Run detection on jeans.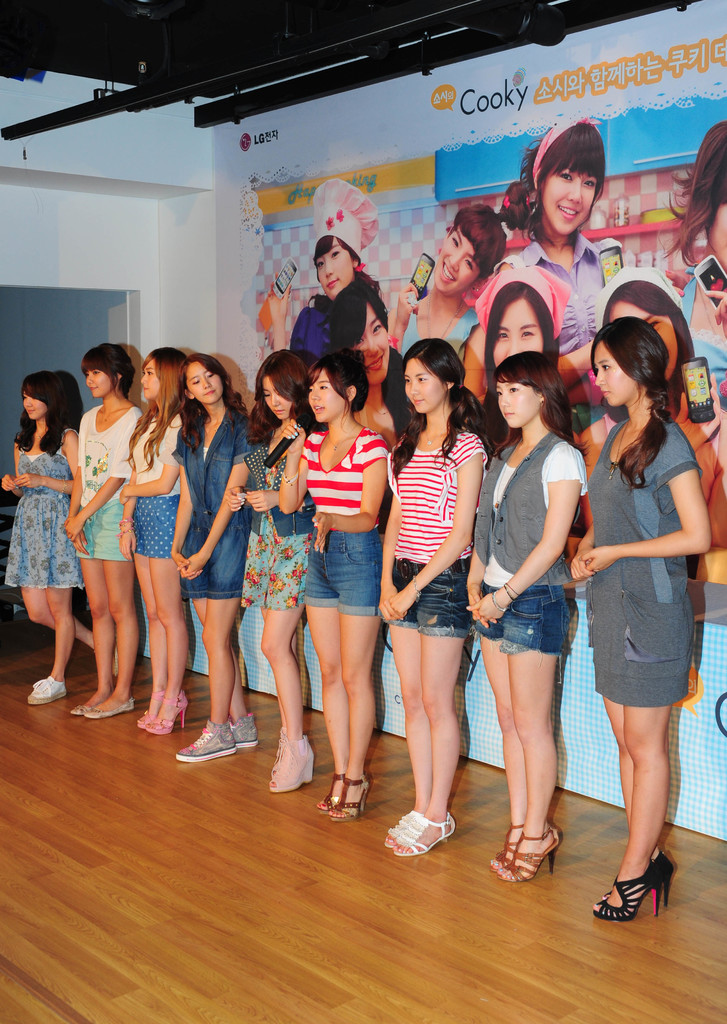
Result: Rect(252, 435, 313, 540).
